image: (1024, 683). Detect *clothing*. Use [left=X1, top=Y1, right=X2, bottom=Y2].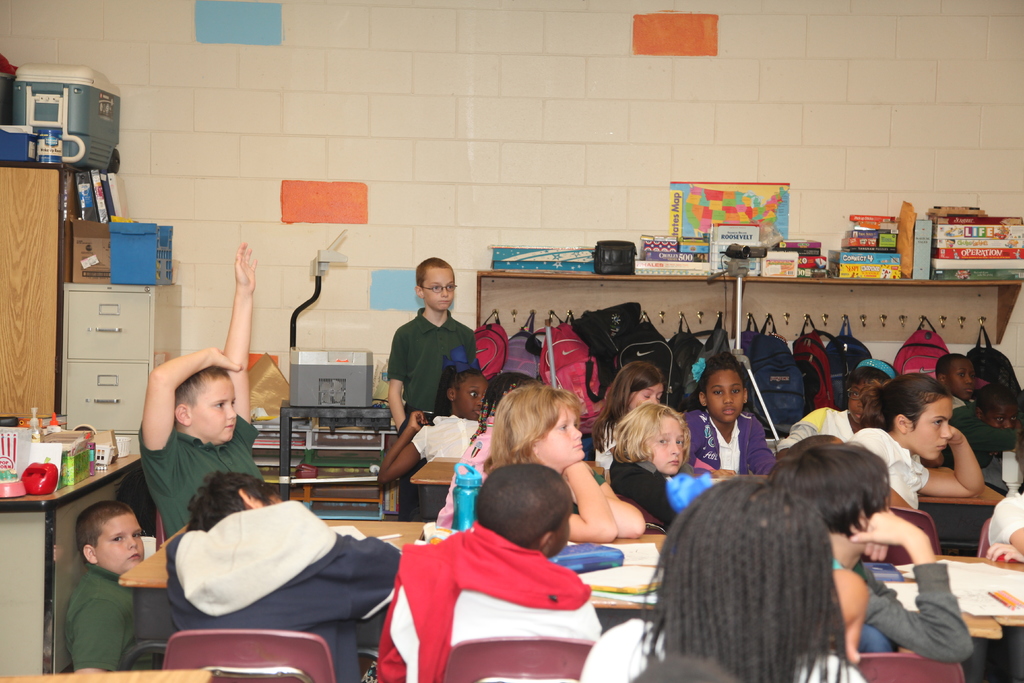
[left=986, top=495, right=1023, bottom=547].
